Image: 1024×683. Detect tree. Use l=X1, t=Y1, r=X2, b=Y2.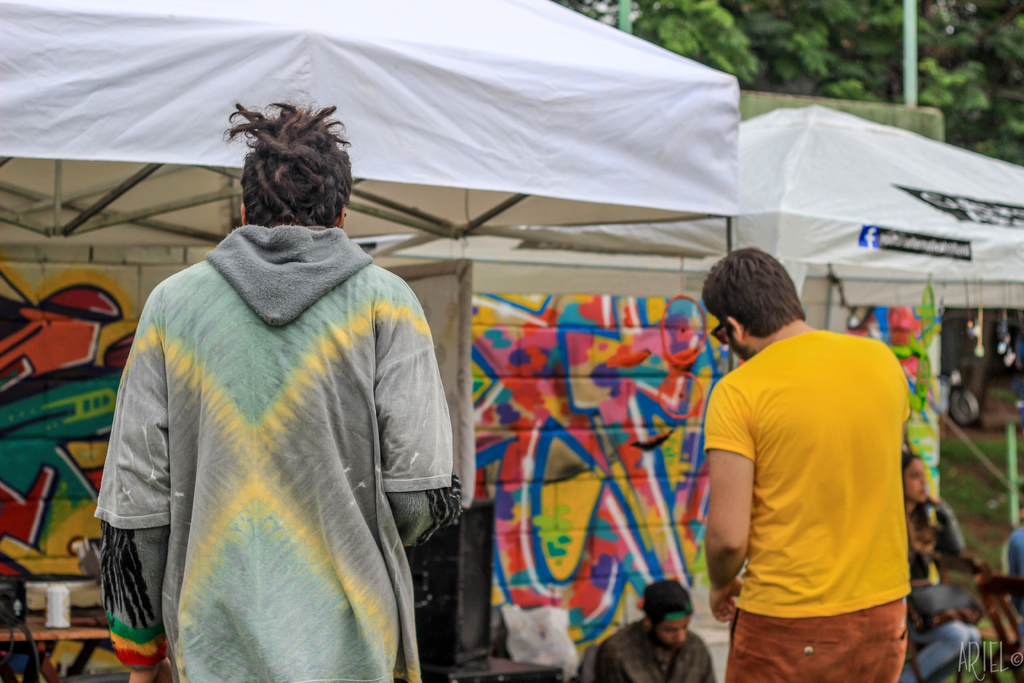
l=550, t=0, r=1023, b=388.
